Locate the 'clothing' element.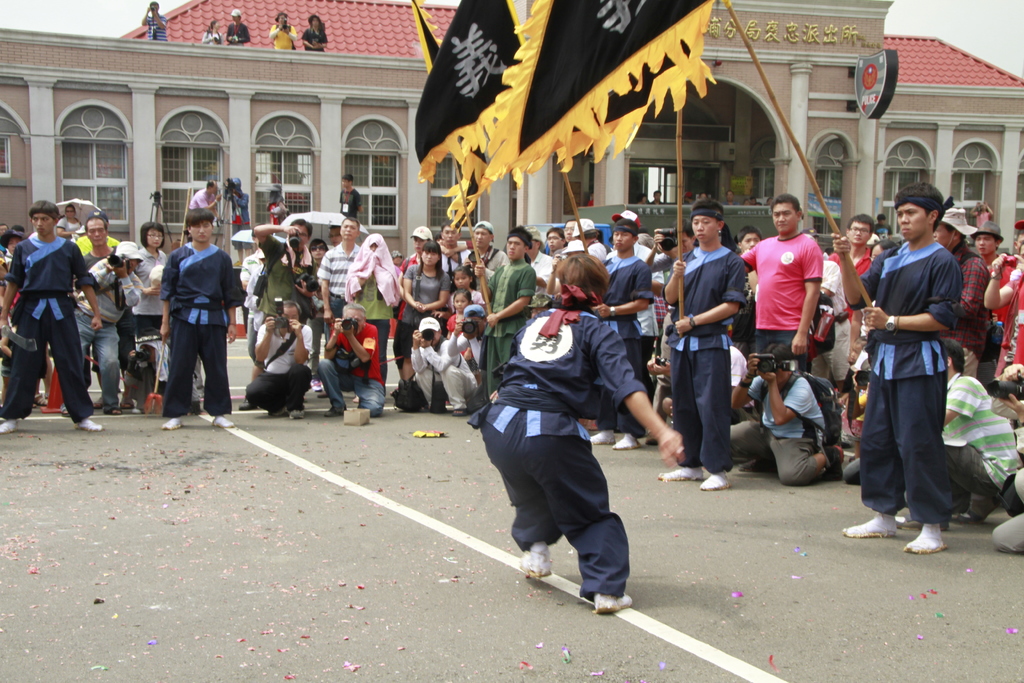
Element bbox: [428, 233, 474, 279].
